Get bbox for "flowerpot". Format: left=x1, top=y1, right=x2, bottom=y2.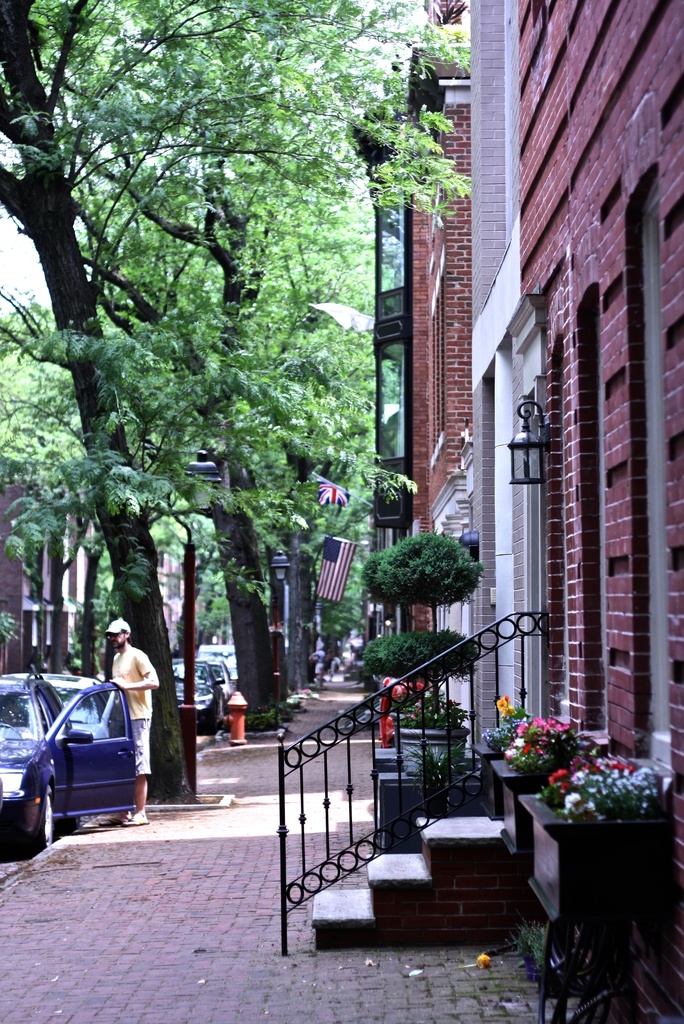
left=392, top=723, right=468, bottom=772.
